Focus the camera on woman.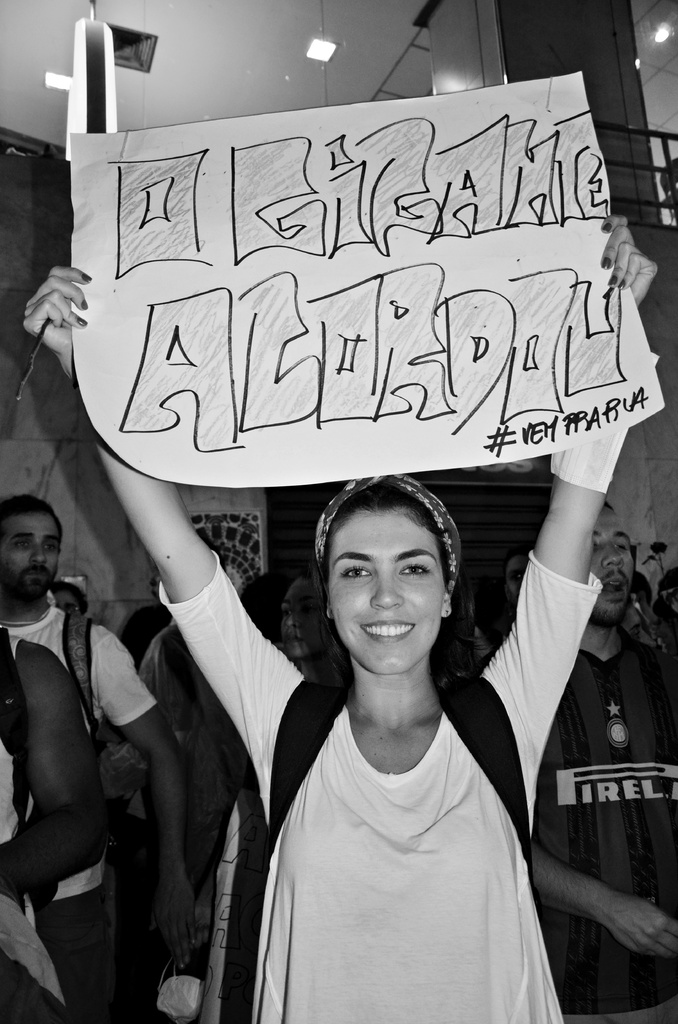
Focus region: [12,220,657,1011].
